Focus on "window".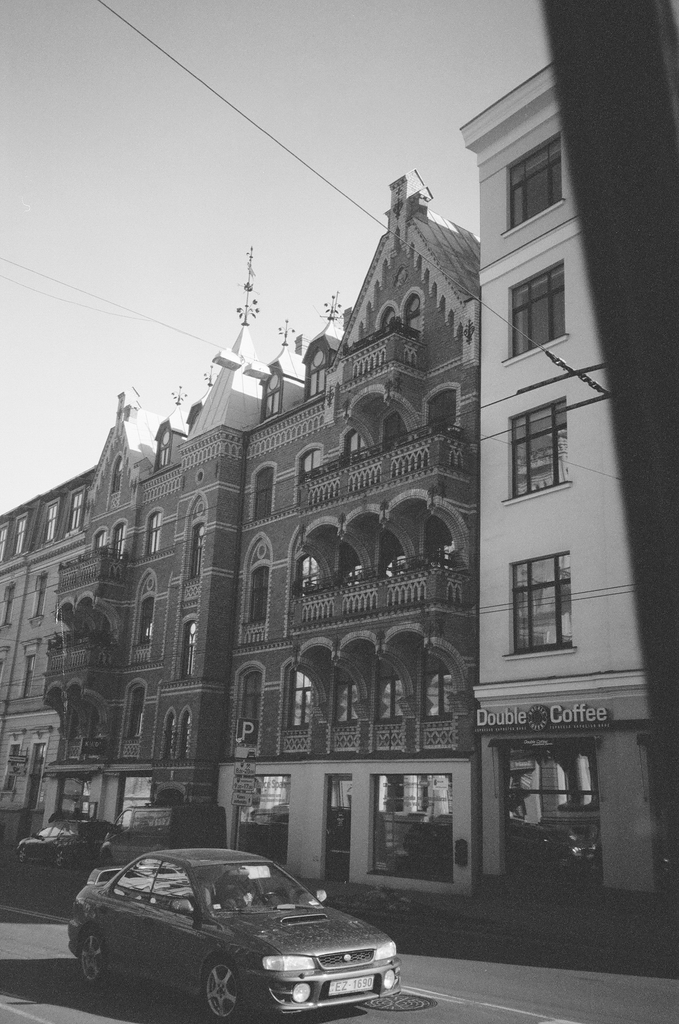
Focused at (496, 256, 570, 364).
